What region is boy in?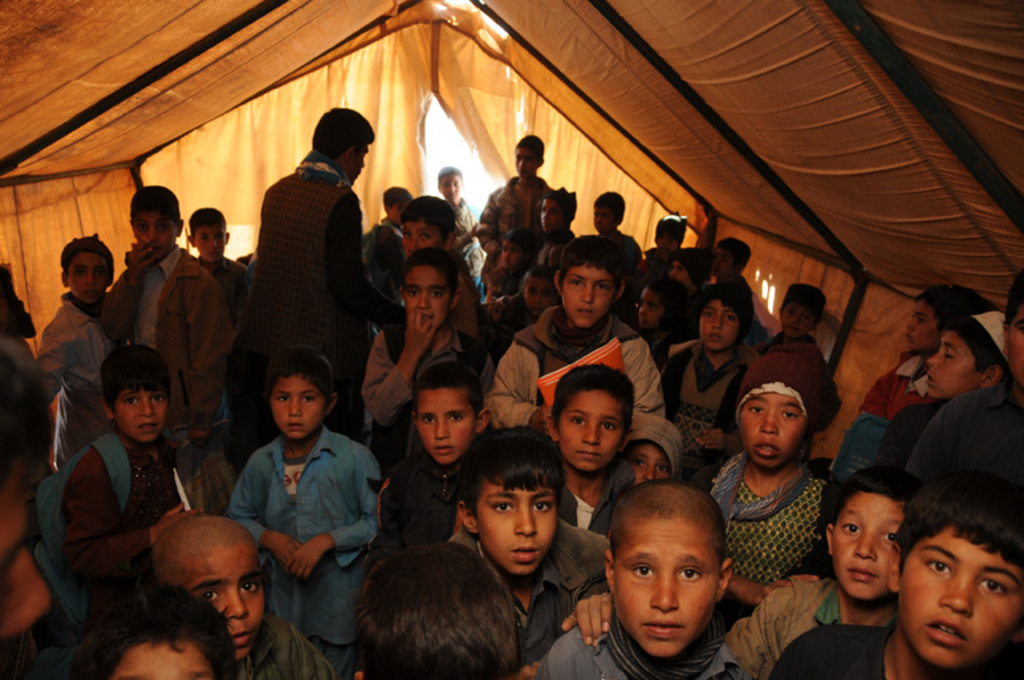
BBox(103, 186, 239, 516).
